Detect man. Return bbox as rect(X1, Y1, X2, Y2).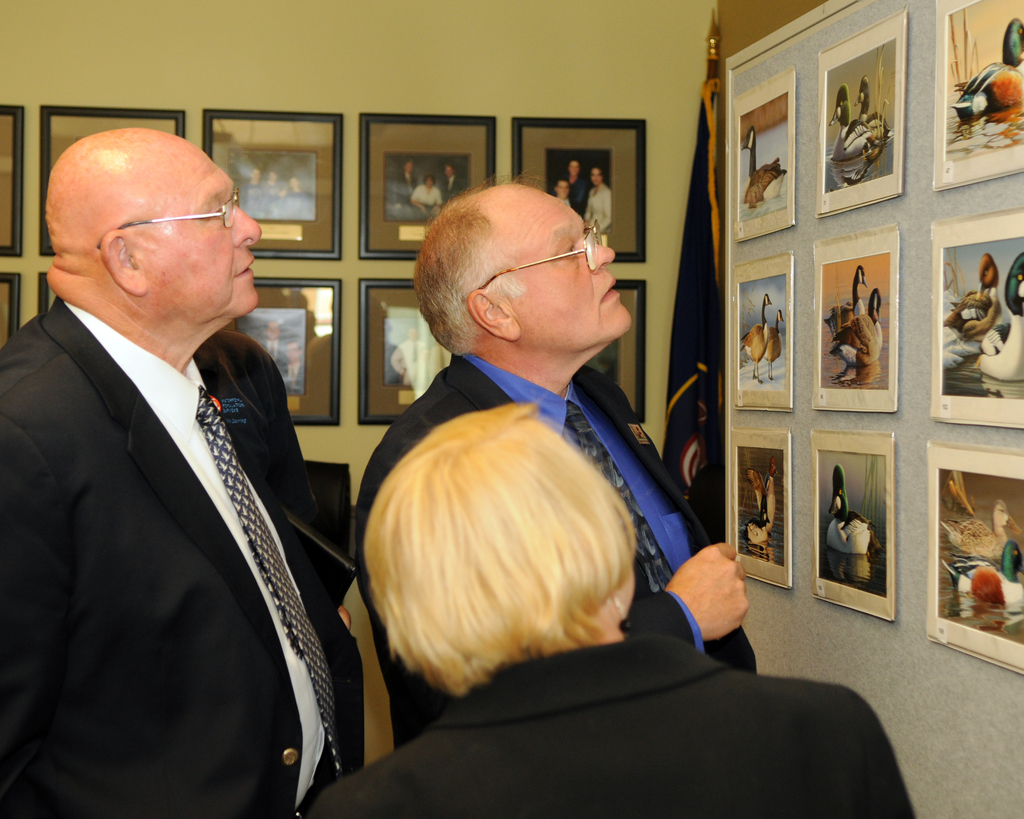
rect(563, 159, 591, 212).
